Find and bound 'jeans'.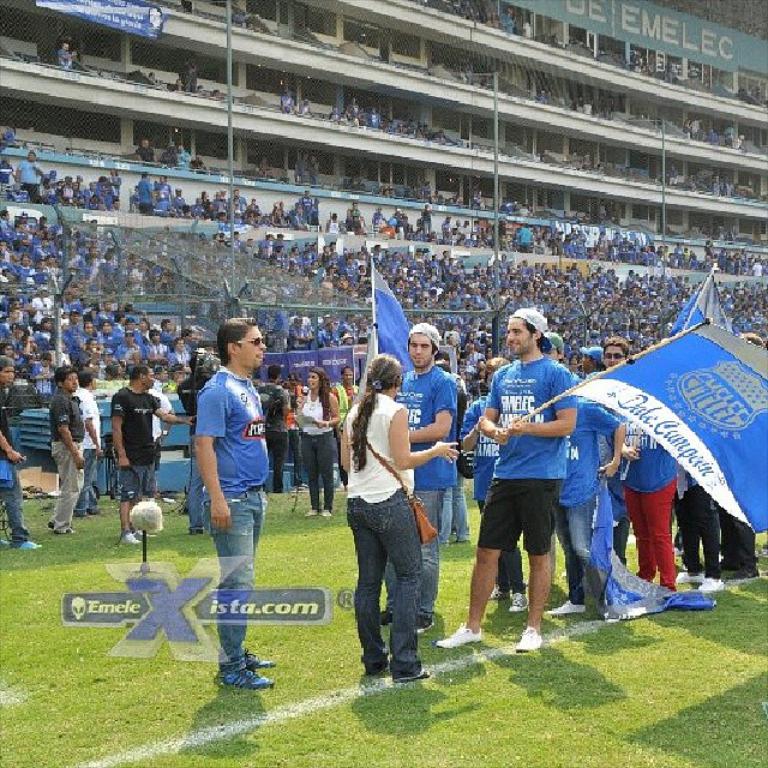
Bound: box=[121, 466, 157, 504].
